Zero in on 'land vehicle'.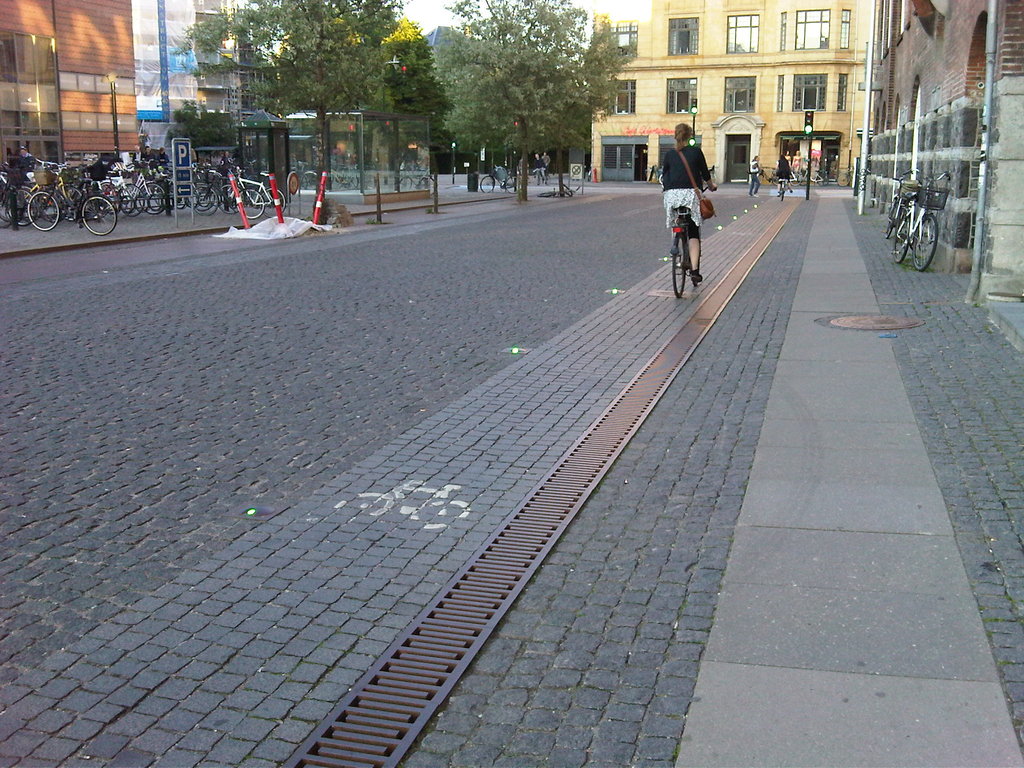
Zeroed in: {"x1": 790, "y1": 164, "x2": 829, "y2": 188}.
